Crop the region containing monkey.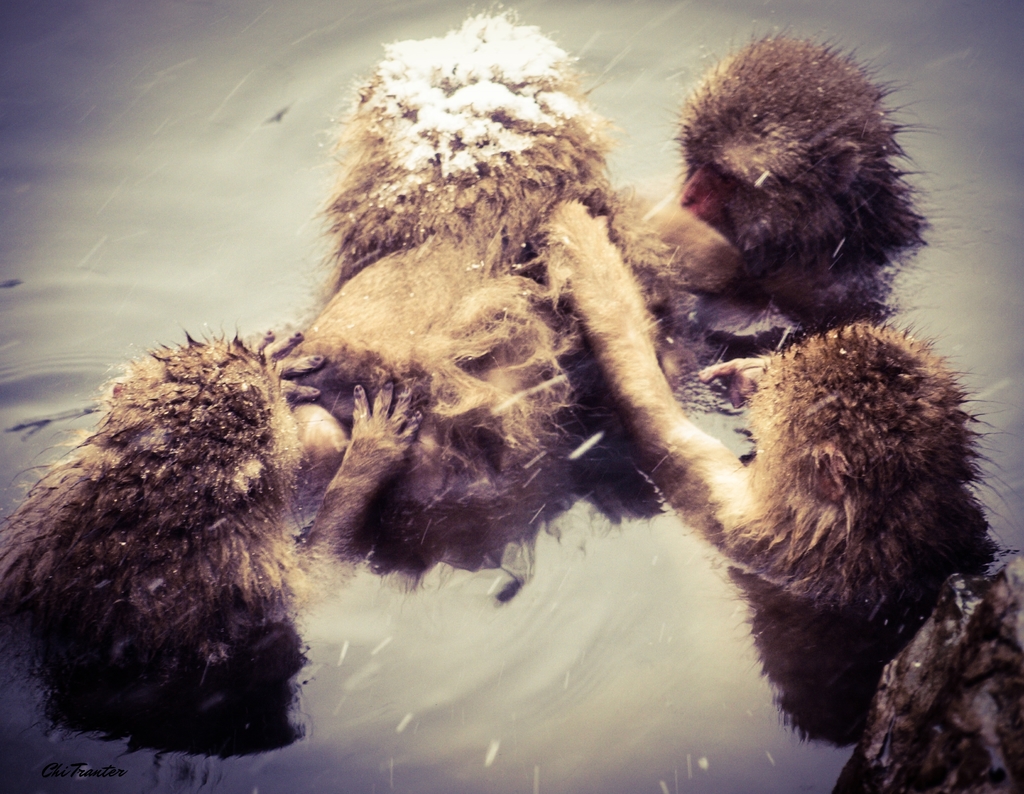
Crop region: rect(291, 8, 733, 569).
